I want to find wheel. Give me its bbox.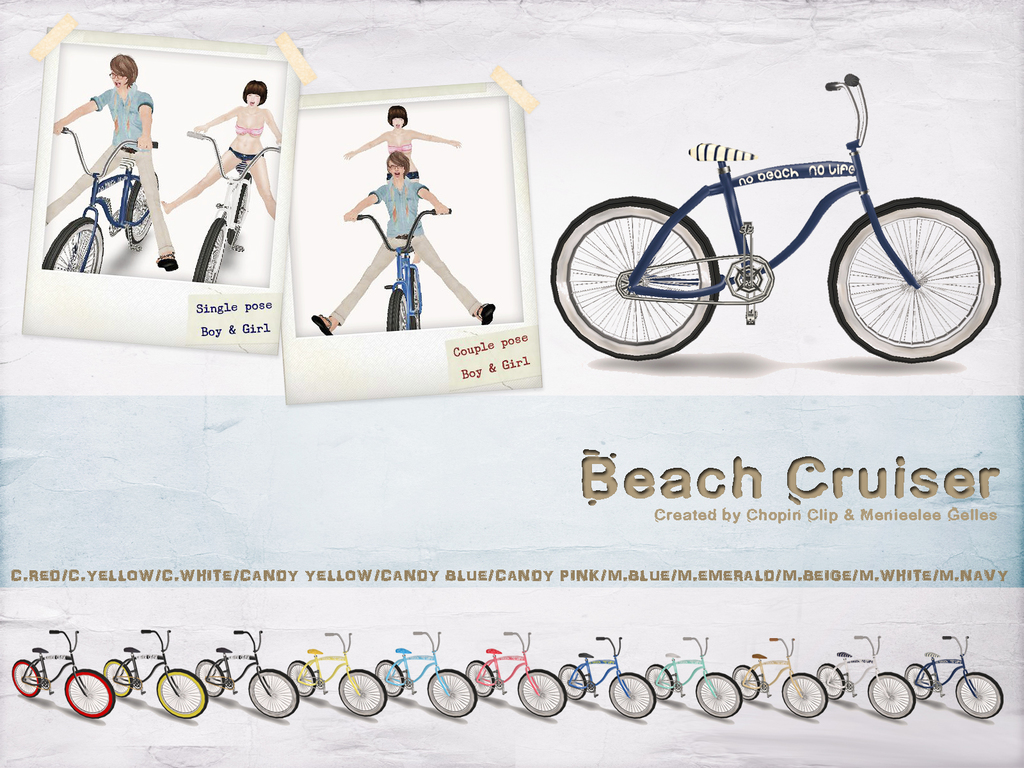
Rect(844, 680, 854, 691).
